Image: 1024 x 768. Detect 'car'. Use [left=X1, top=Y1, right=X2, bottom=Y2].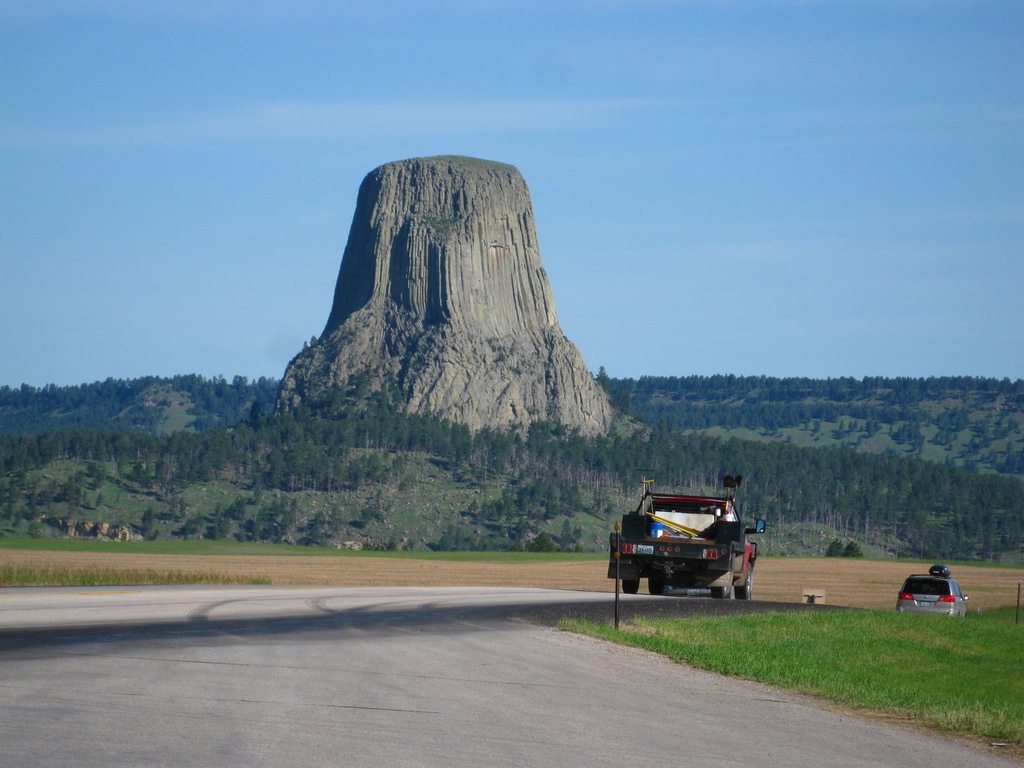
[left=893, top=577, right=970, bottom=621].
